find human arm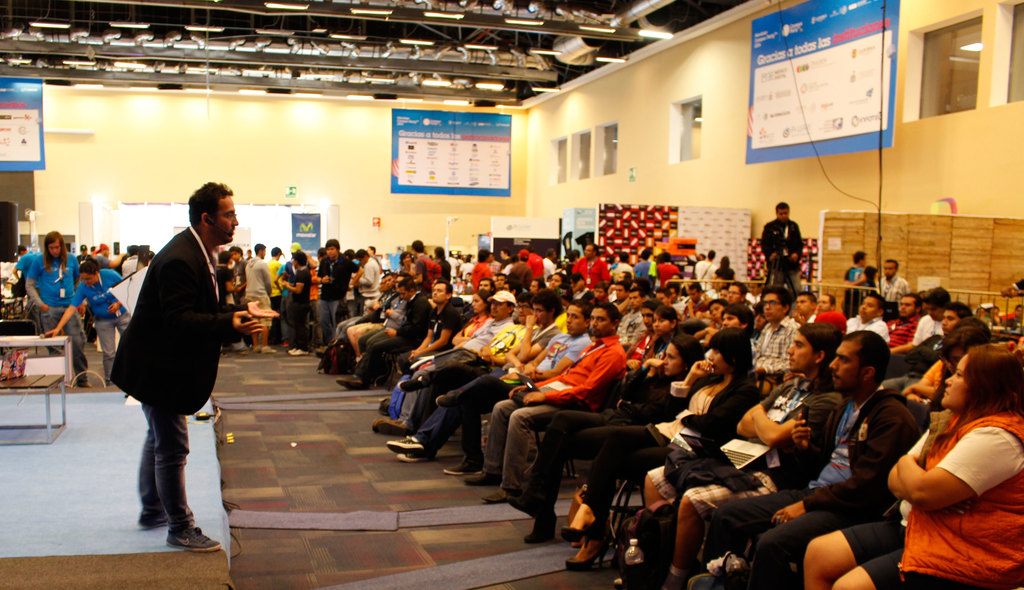
761 225 776 262
